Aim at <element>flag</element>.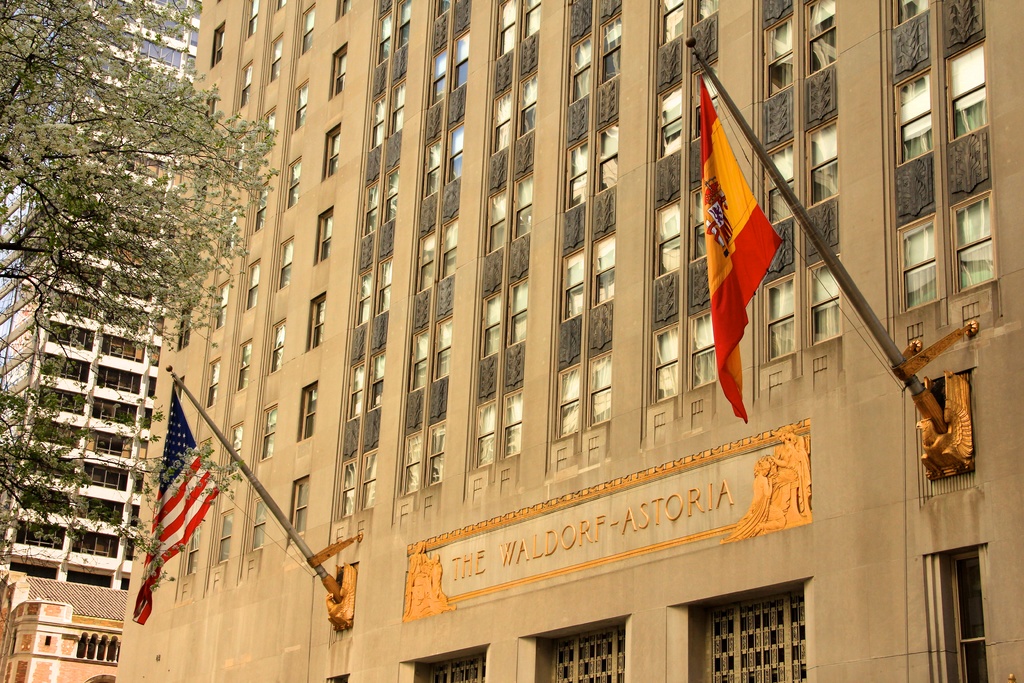
Aimed at crop(708, 54, 792, 455).
